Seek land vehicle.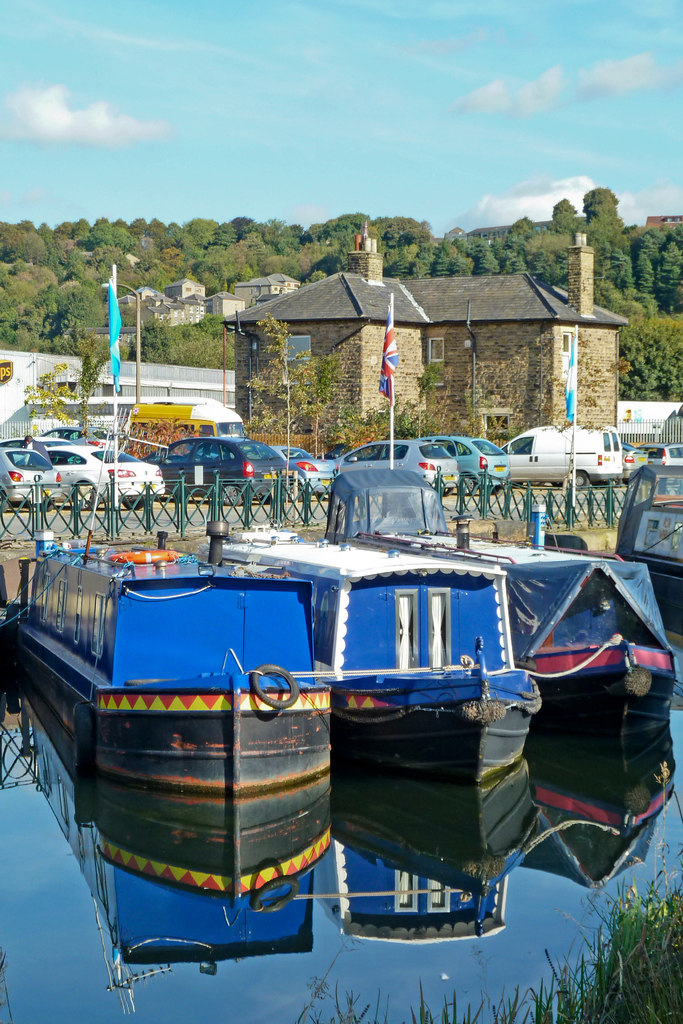
(x1=637, y1=438, x2=682, y2=466).
